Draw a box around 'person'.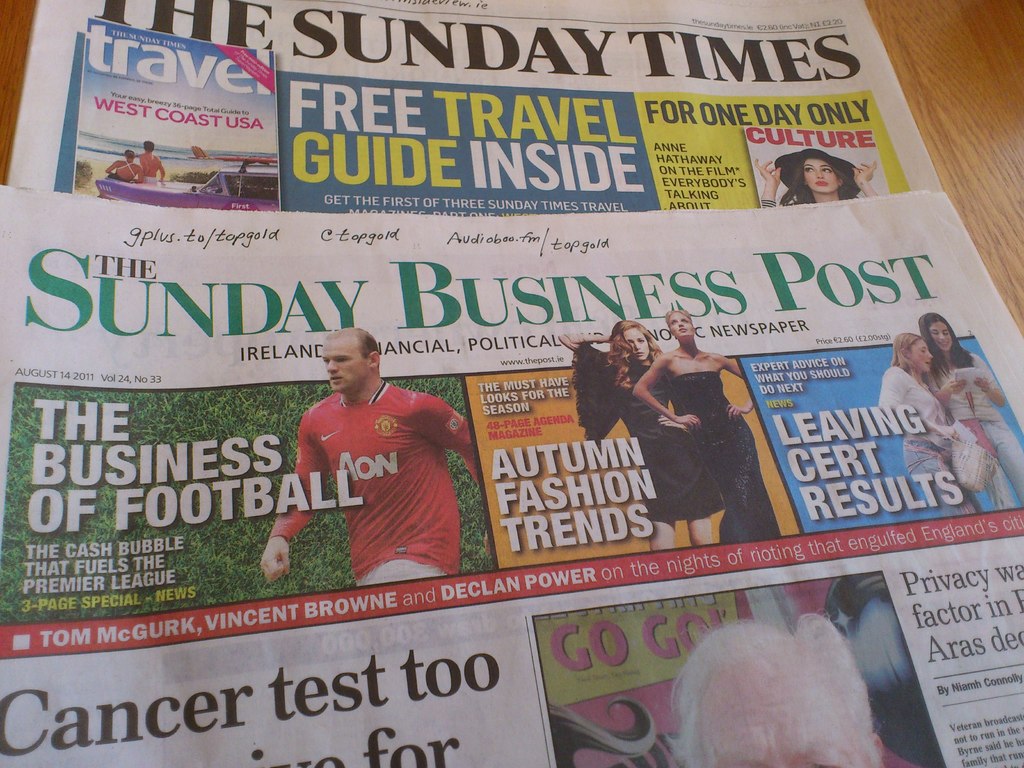
<bbox>143, 145, 161, 182</bbox>.
